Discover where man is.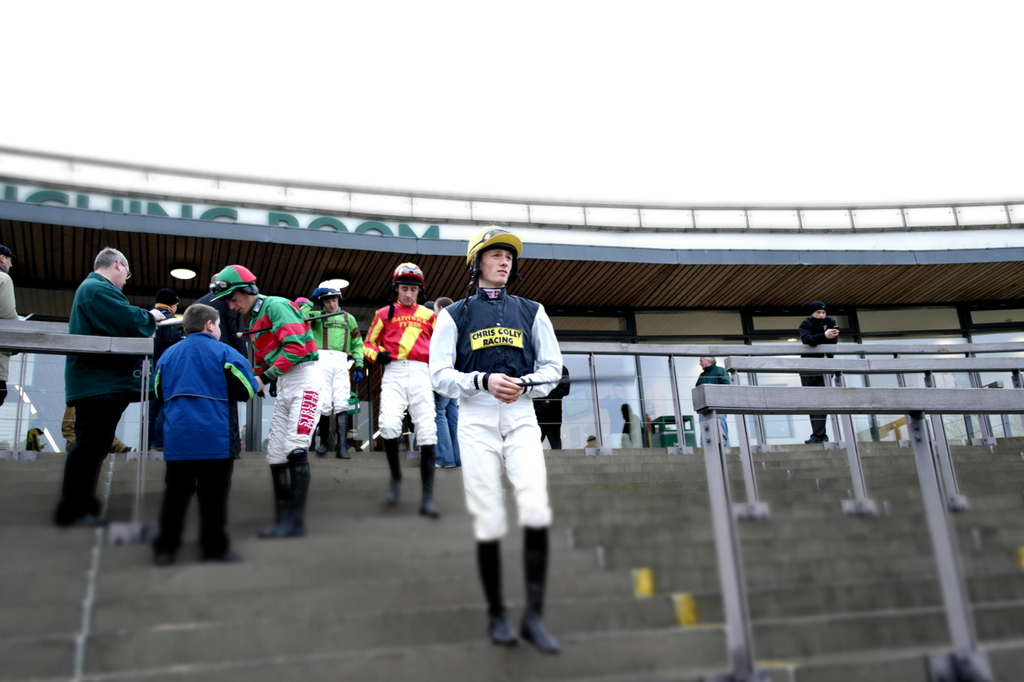
Discovered at detection(795, 299, 847, 446).
